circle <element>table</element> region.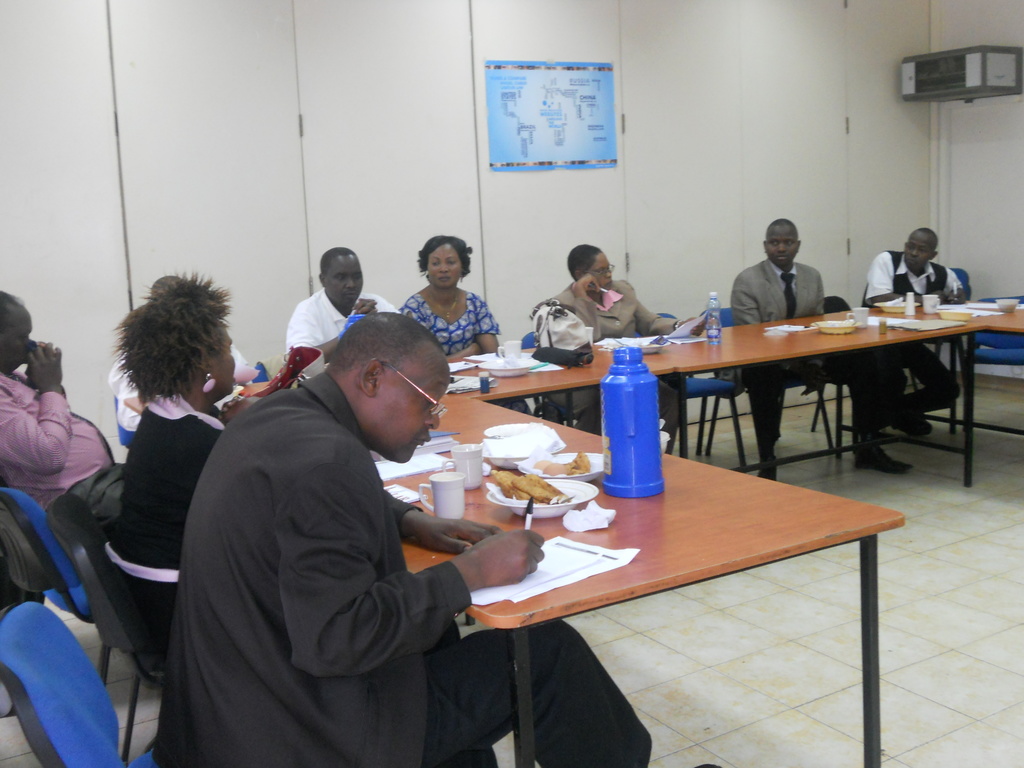
Region: select_region(637, 329, 976, 491).
